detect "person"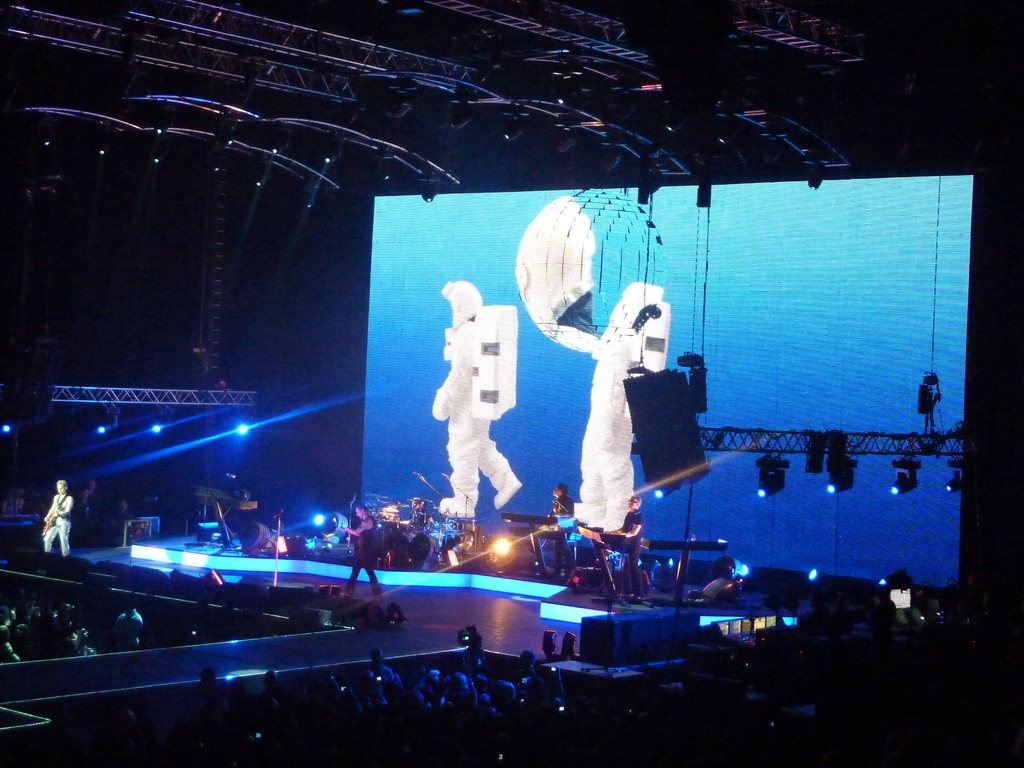
left=44, top=478, right=72, bottom=550
